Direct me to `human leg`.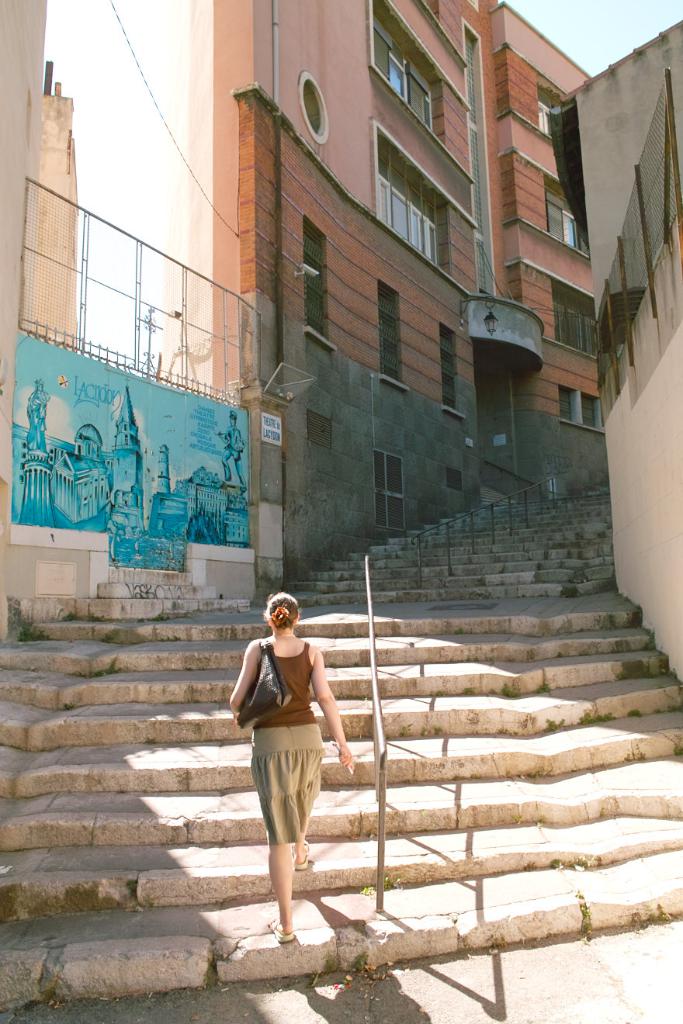
Direction: l=236, t=452, r=244, b=487.
